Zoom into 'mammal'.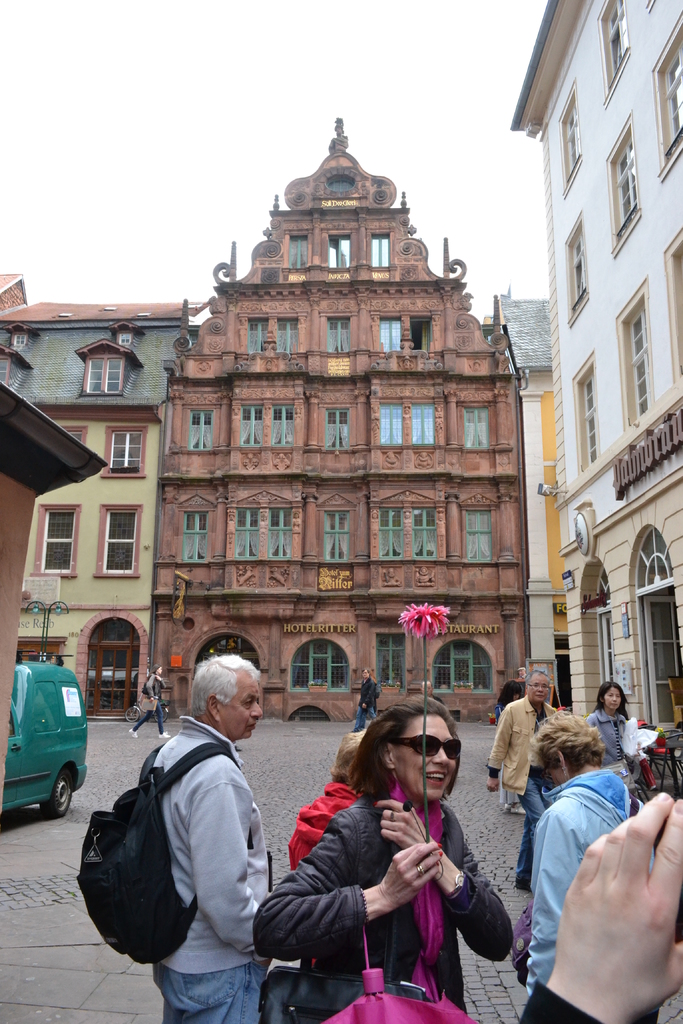
Zoom target: region(289, 724, 370, 964).
